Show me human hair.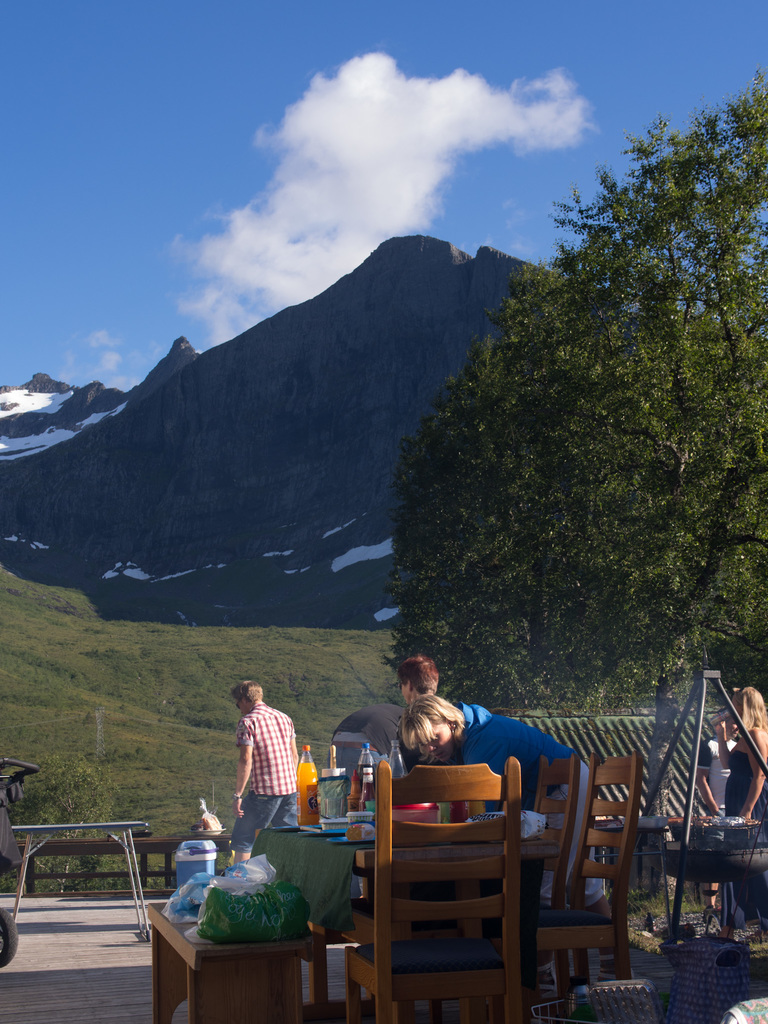
human hair is here: x1=226, y1=679, x2=262, y2=705.
